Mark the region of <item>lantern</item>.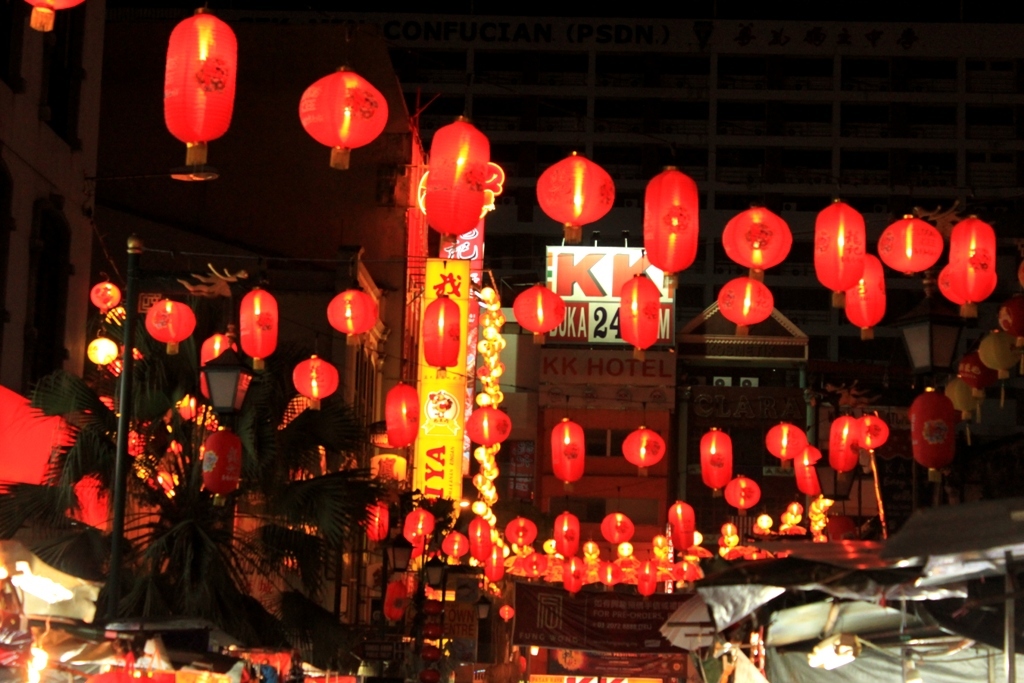
Region: 620, 272, 656, 359.
